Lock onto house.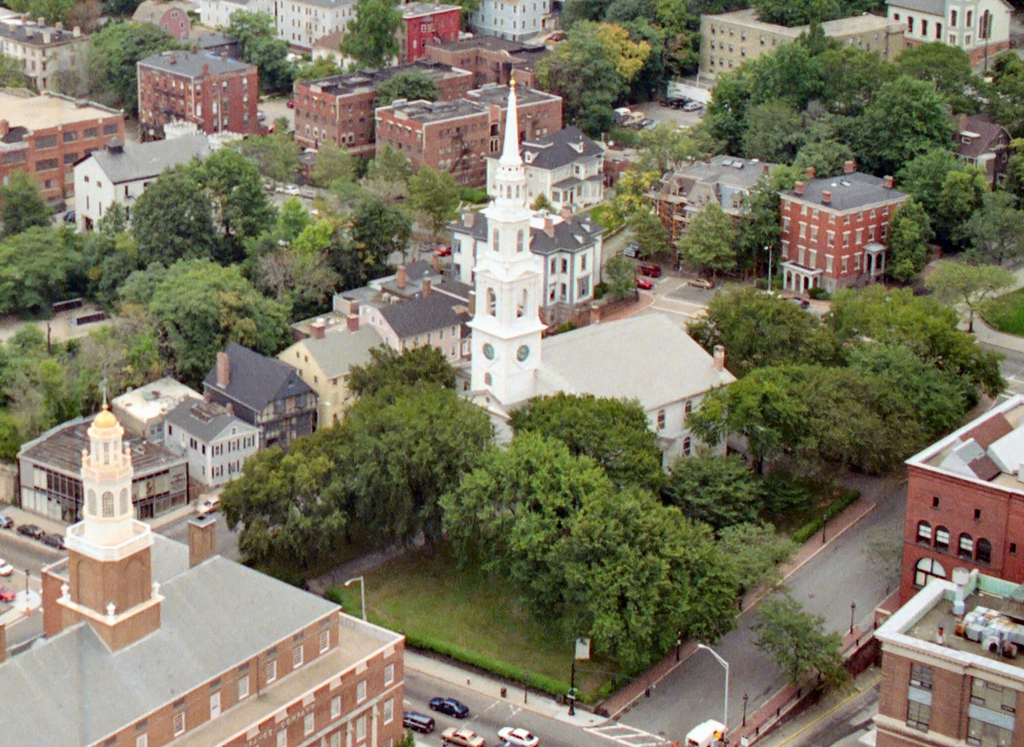
Locked: [left=488, top=0, right=573, bottom=59].
